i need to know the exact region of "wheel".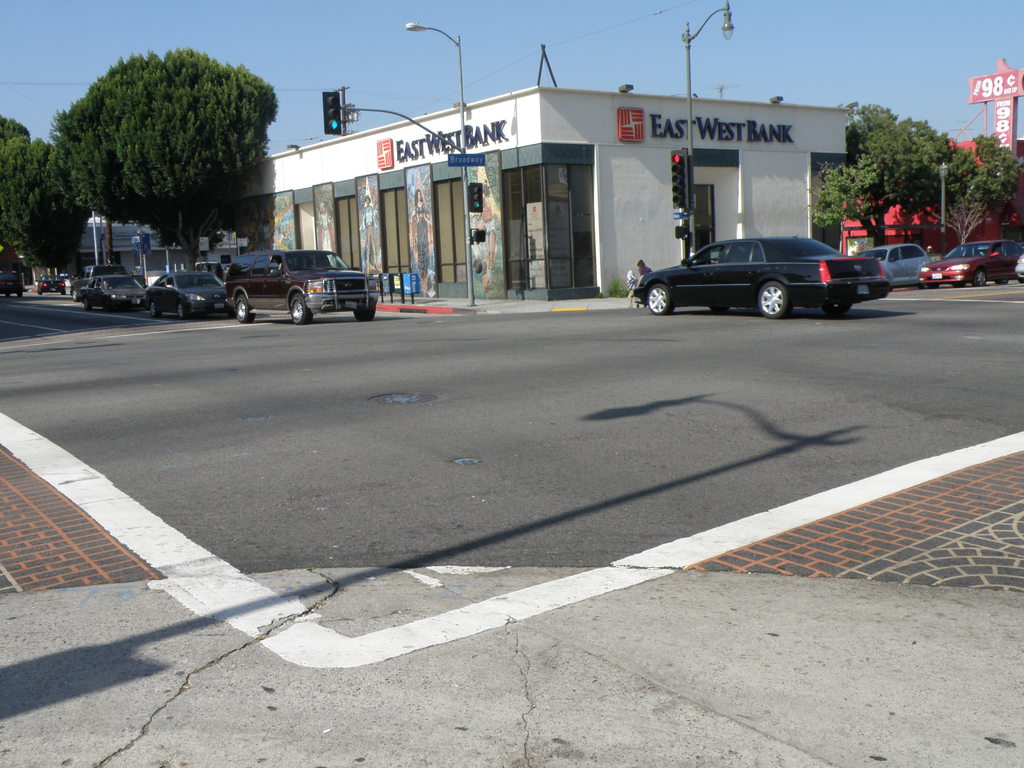
Region: select_region(756, 275, 789, 319).
